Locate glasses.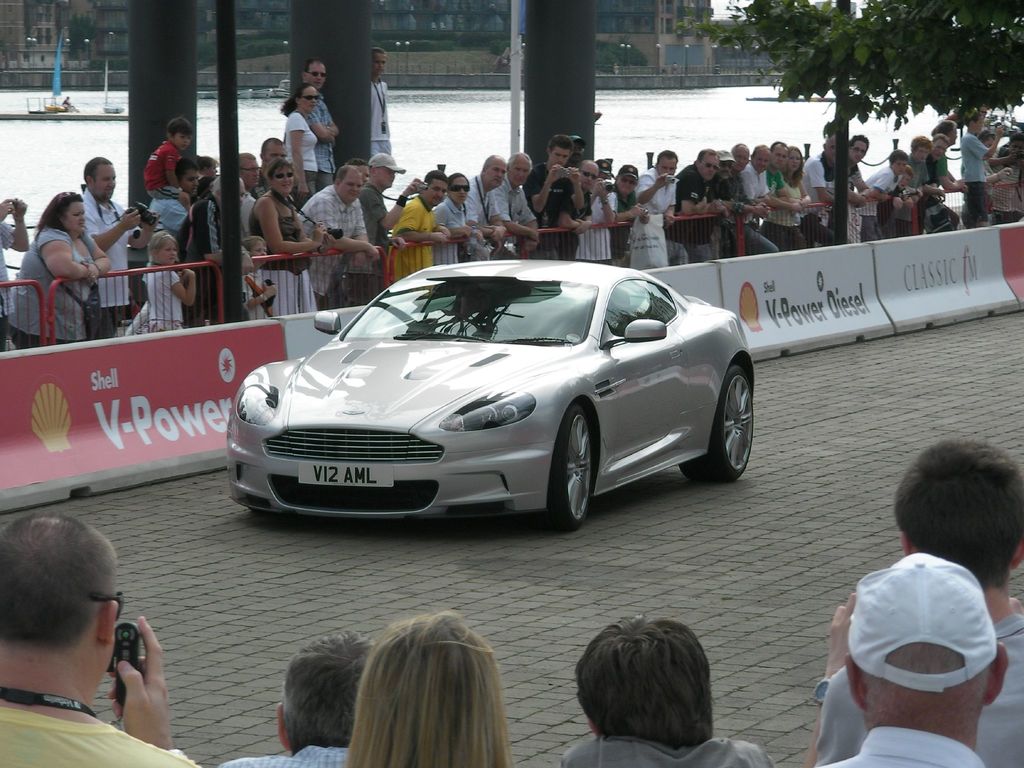
Bounding box: region(701, 160, 717, 171).
